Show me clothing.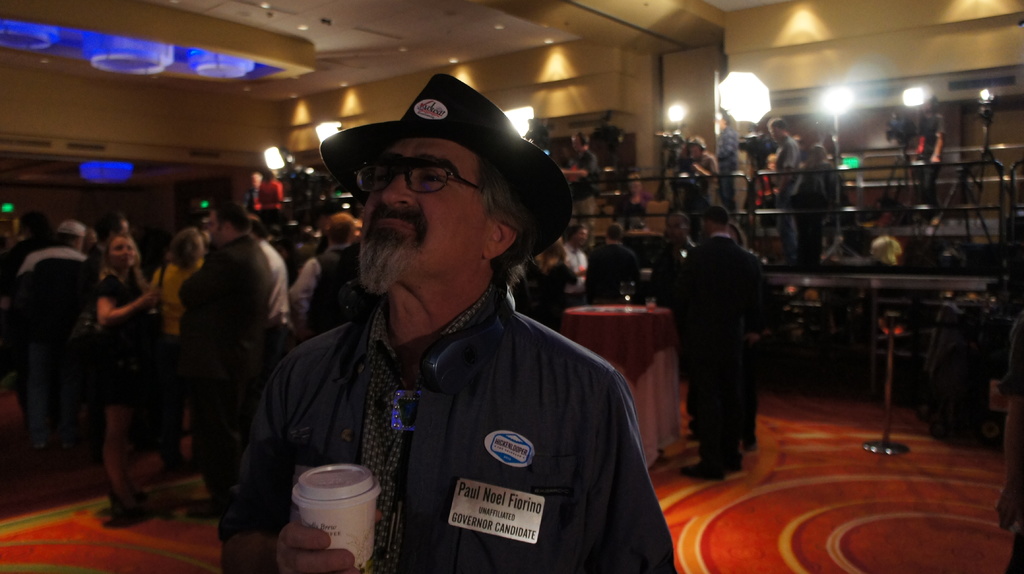
clothing is here: crop(921, 111, 948, 202).
